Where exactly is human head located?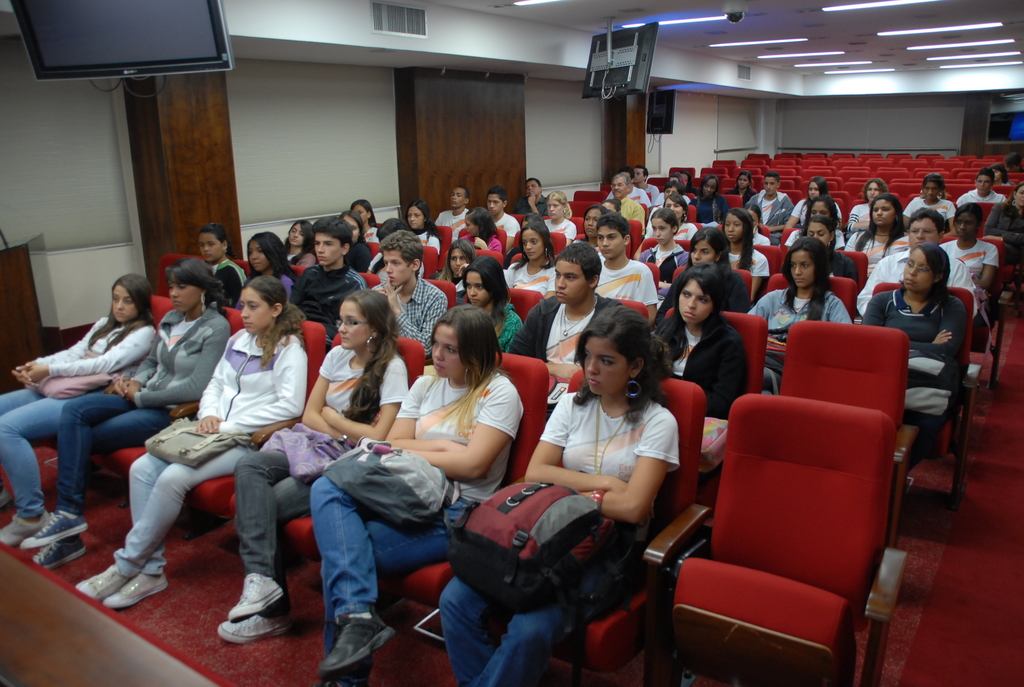
Its bounding box is (547, 191, 568, 221).
